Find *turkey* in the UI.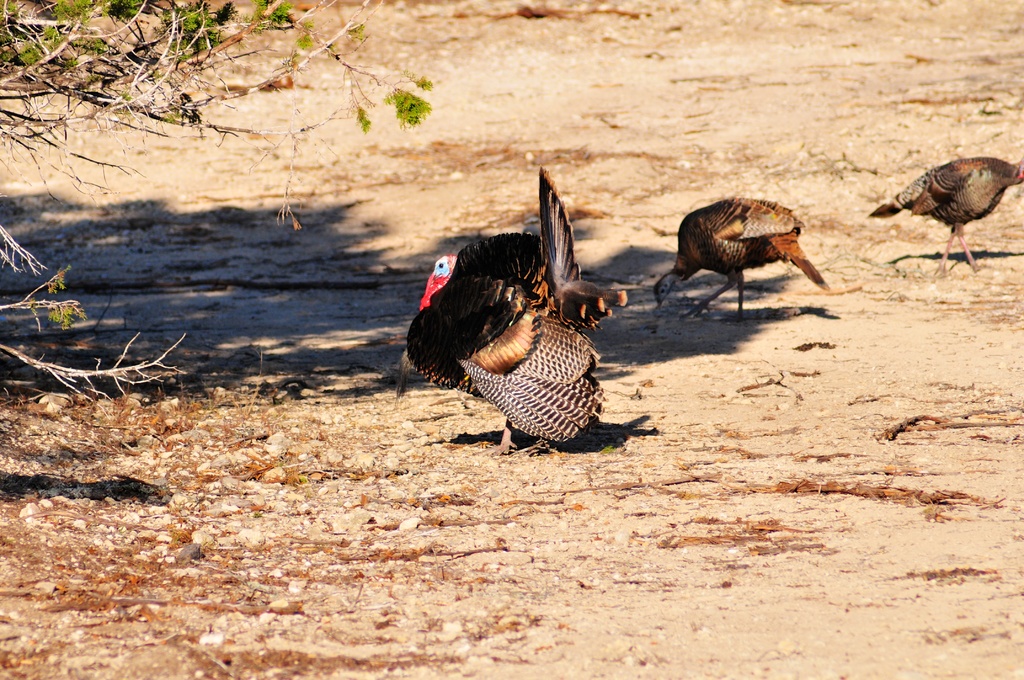
UI element at 406/166/624/454.
